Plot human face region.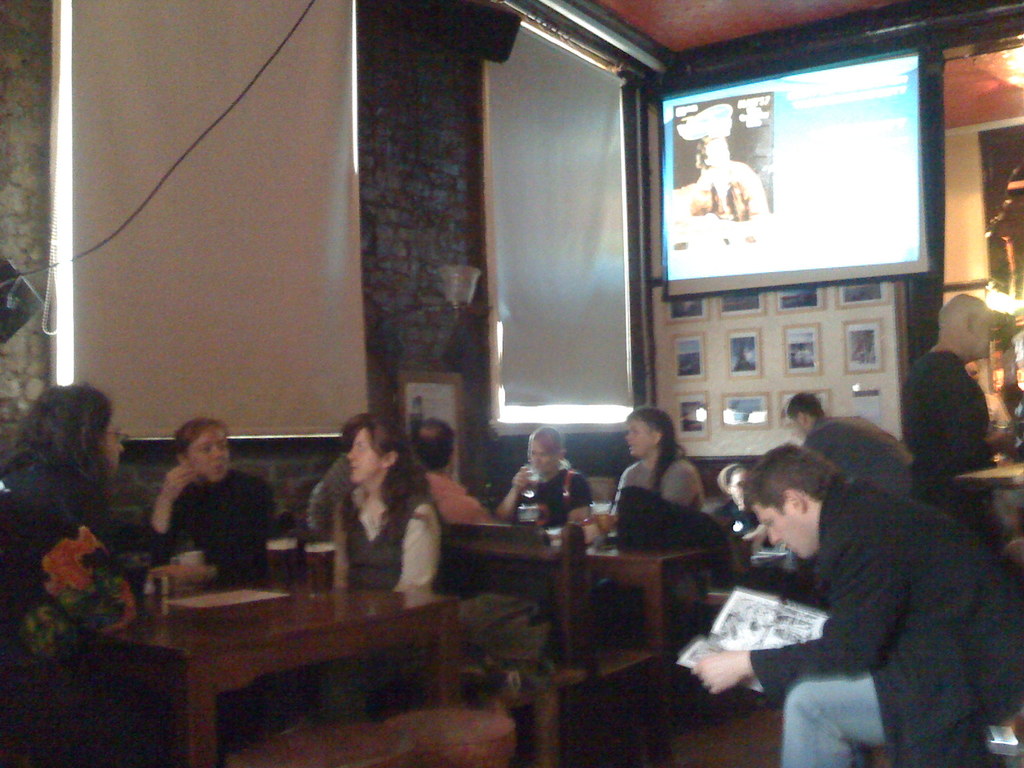
Plotted at (x1=105, y1=413, x2=125, y2=455).
